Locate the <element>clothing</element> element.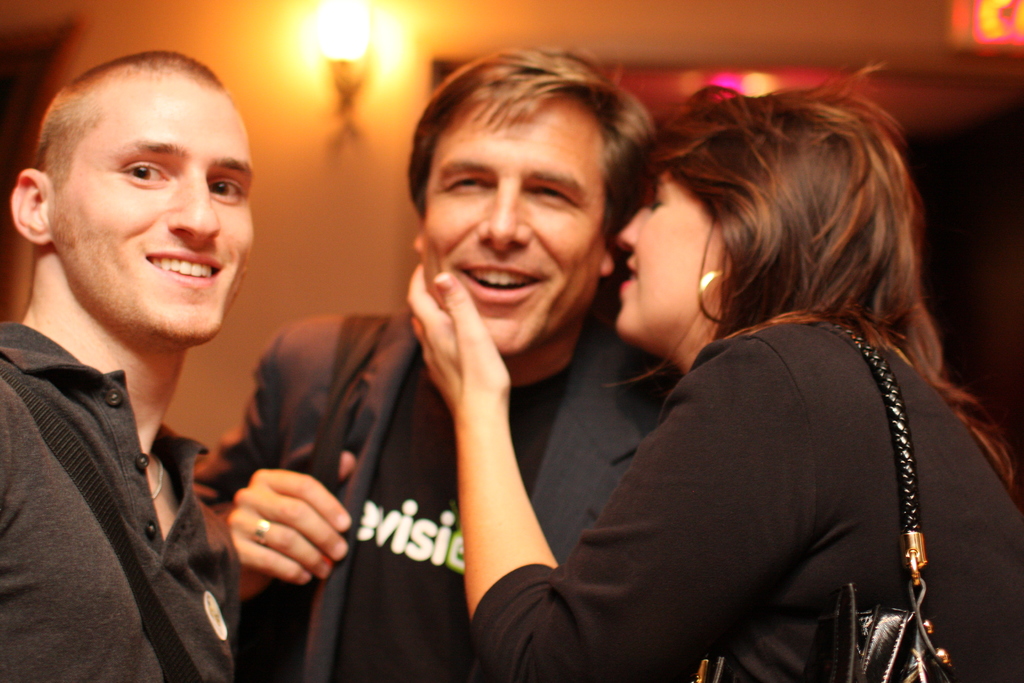
Element bbox: rect(476, 313, 1023, 682).
